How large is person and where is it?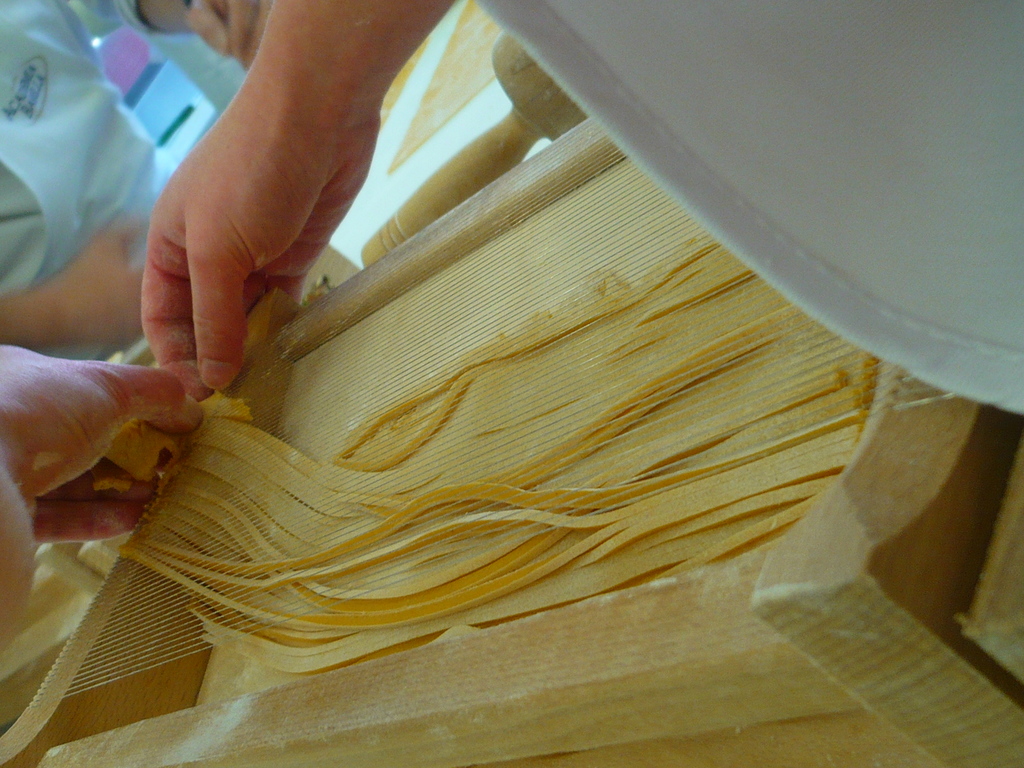
Bounding box: [0,0,1023,651].
